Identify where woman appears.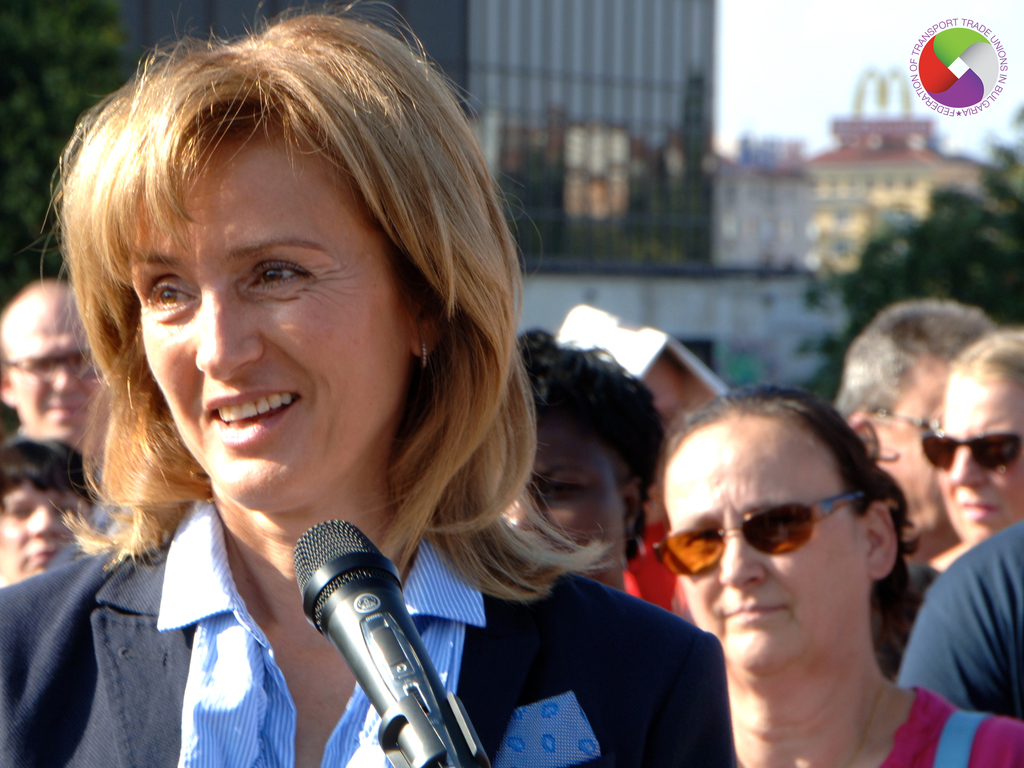
Appears at (x1=12, y1=30, x2=579, y2=763).
